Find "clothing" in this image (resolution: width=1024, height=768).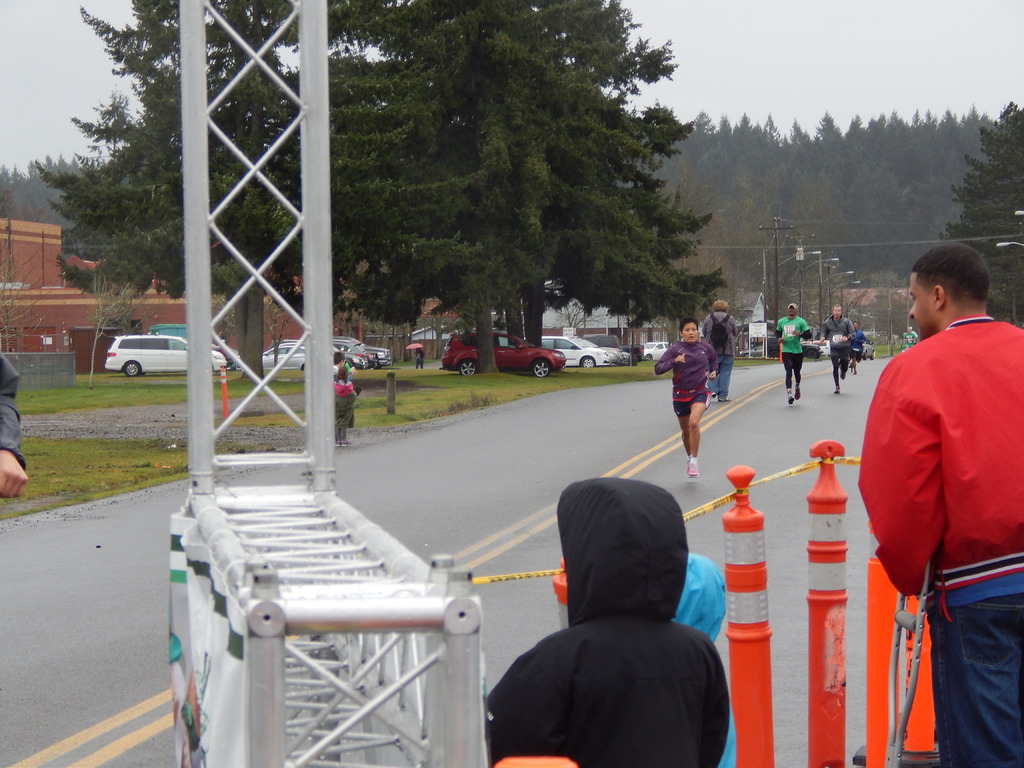
[x1=824, y1=323, x2=851, y2=375].
